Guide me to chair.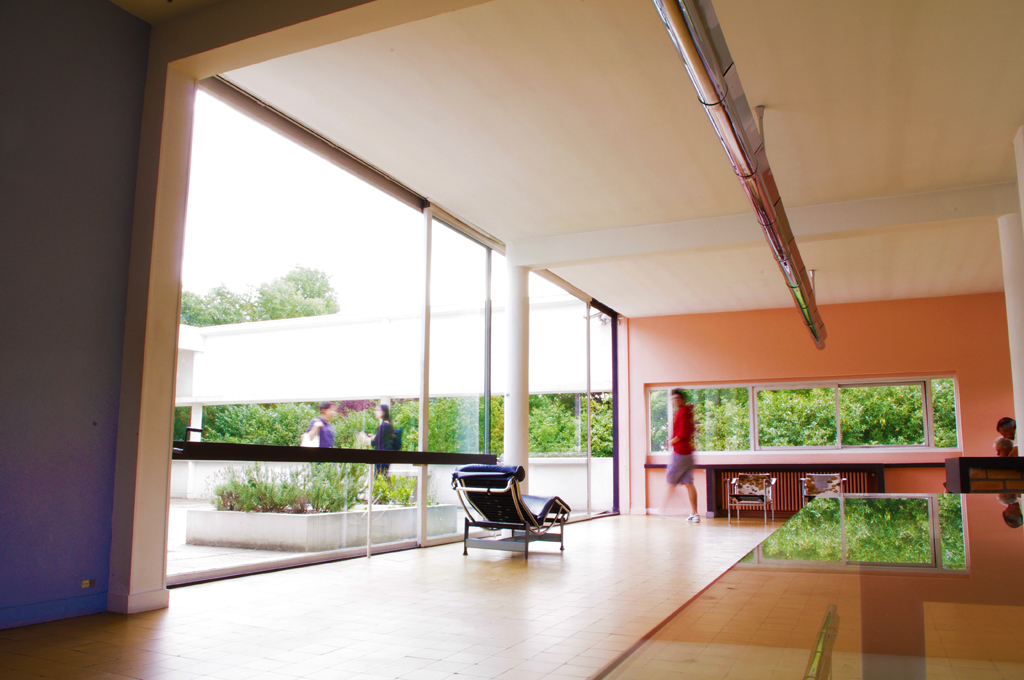
Guidance: (718, 472, 776, 527).
